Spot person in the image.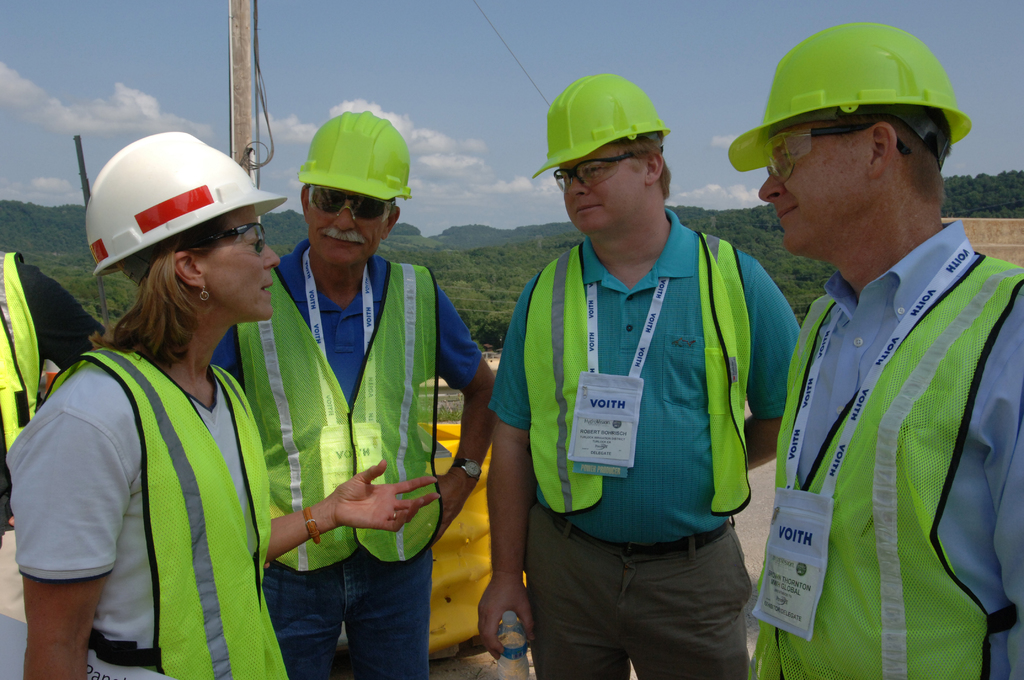
person found at (748,19,1023,679).
